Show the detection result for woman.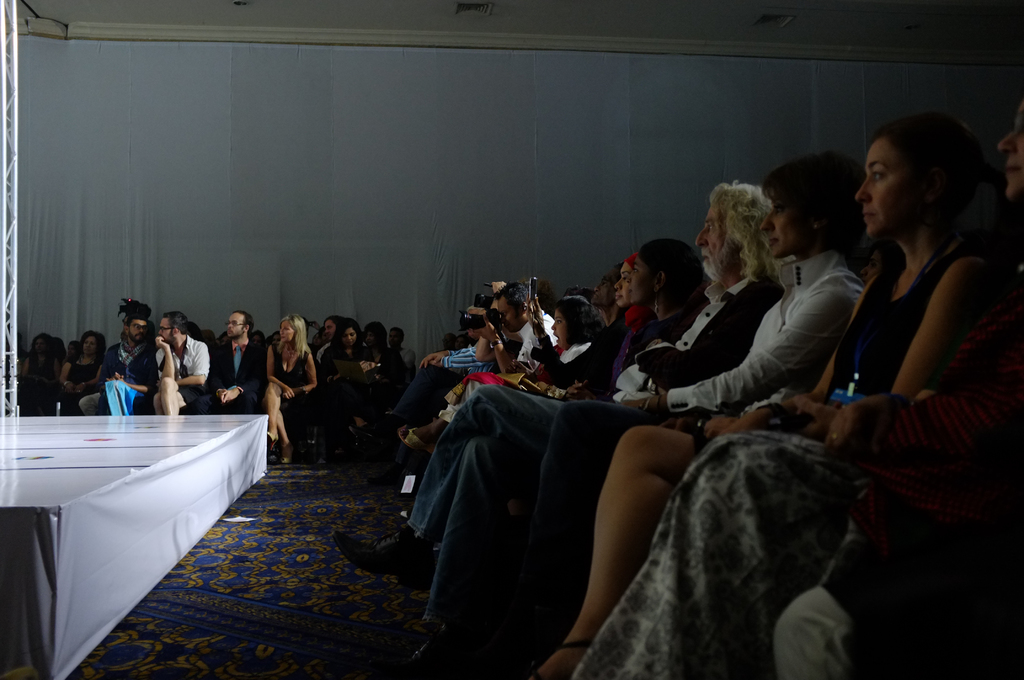
(x1=17, y1=333, x2=60, y2=435).
